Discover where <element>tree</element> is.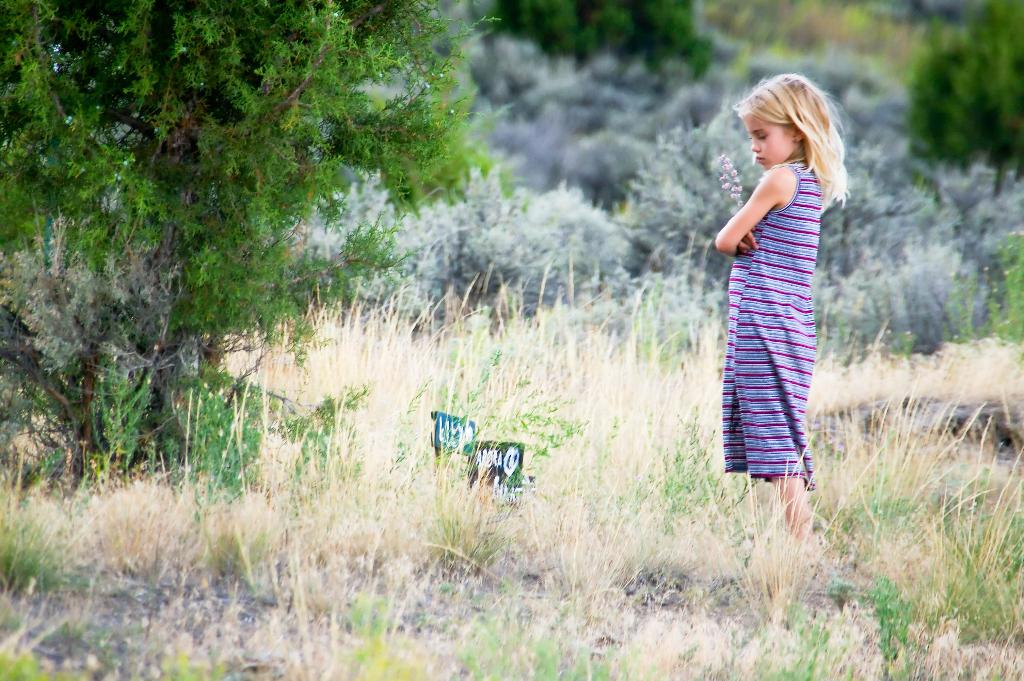
Discovered at (left=0, top=0, right=486, bottom=469).
